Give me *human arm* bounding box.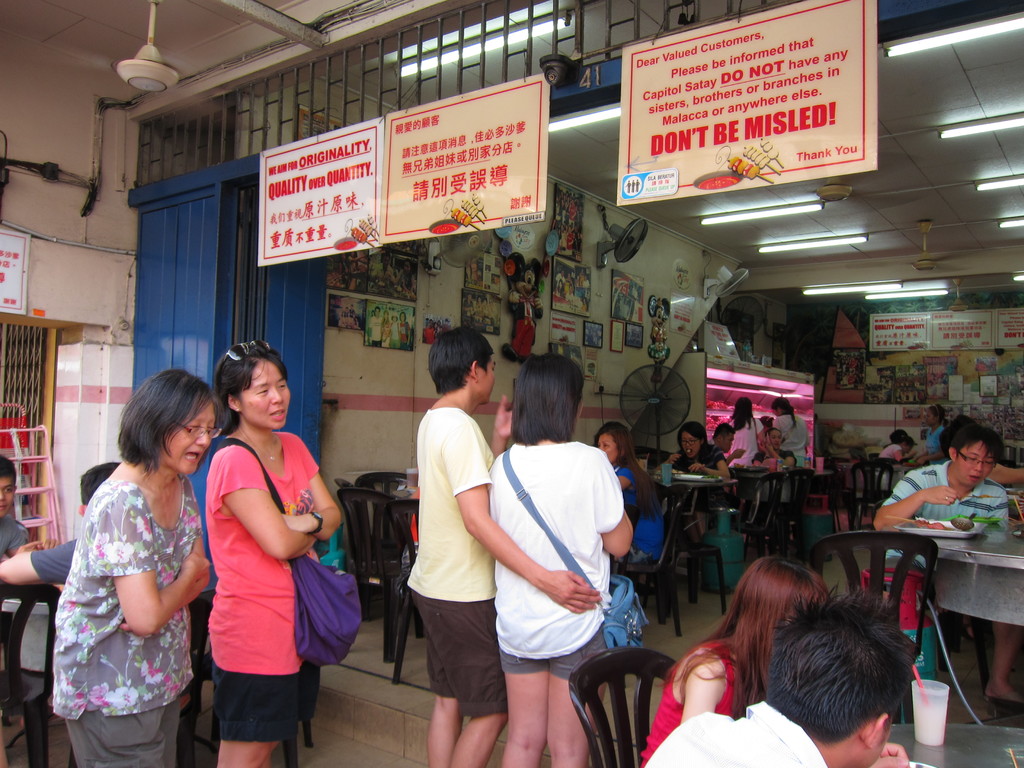
box=[680, 660, 714, 719].
